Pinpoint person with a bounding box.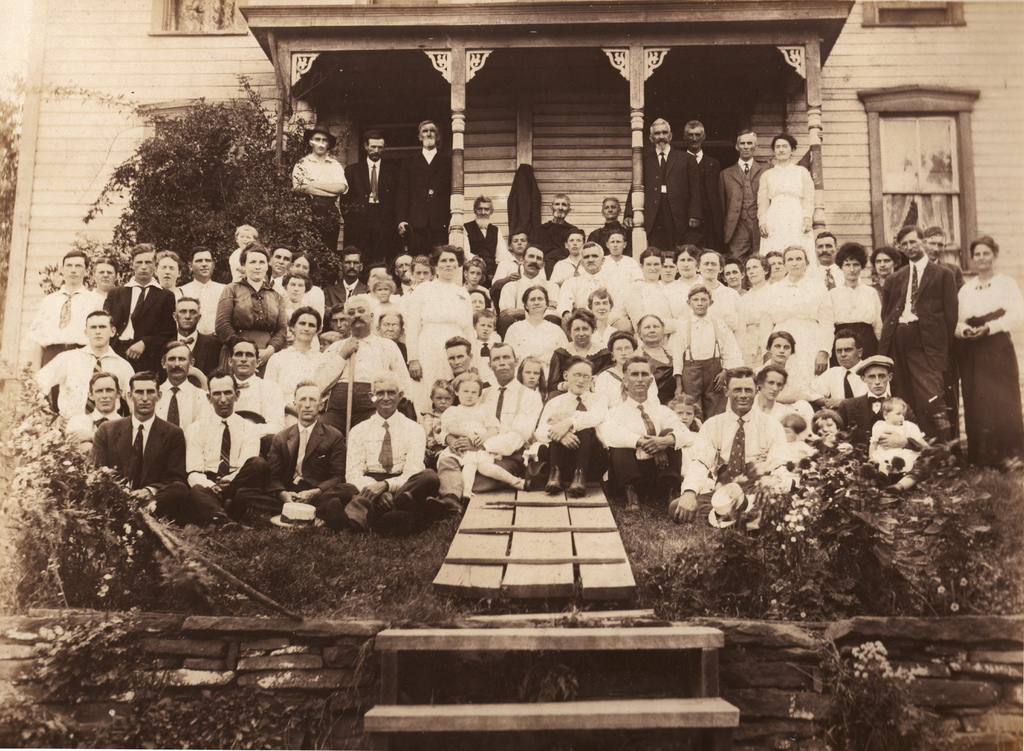
detection(329, 304, 354, 339).
